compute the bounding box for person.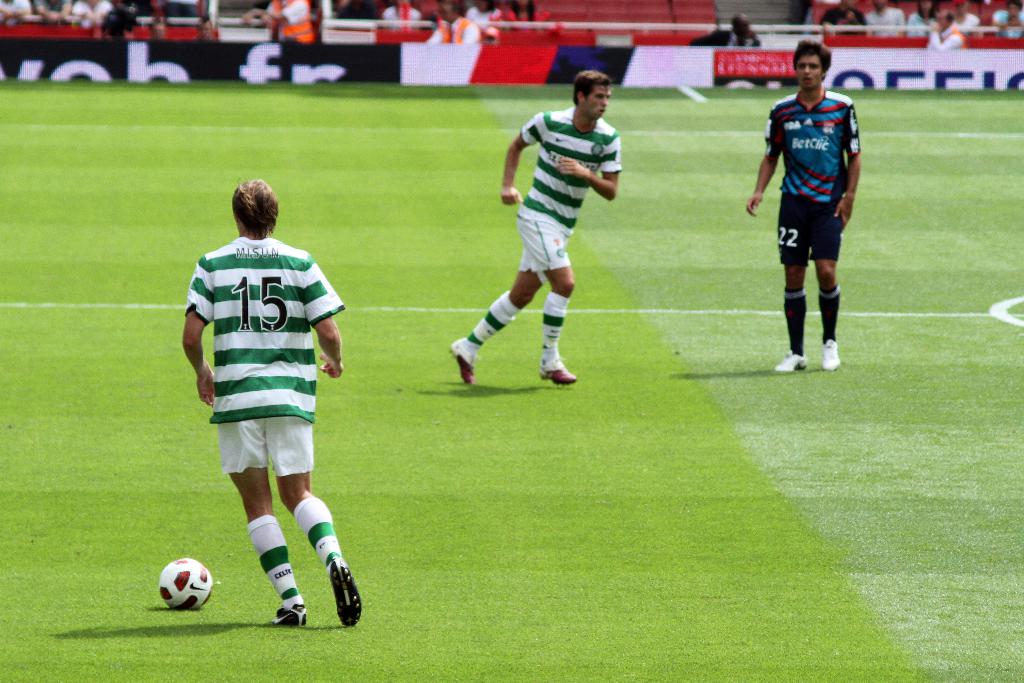
{"x1": 769, "y1": 26, "x2": 866, "y2": 388}.
